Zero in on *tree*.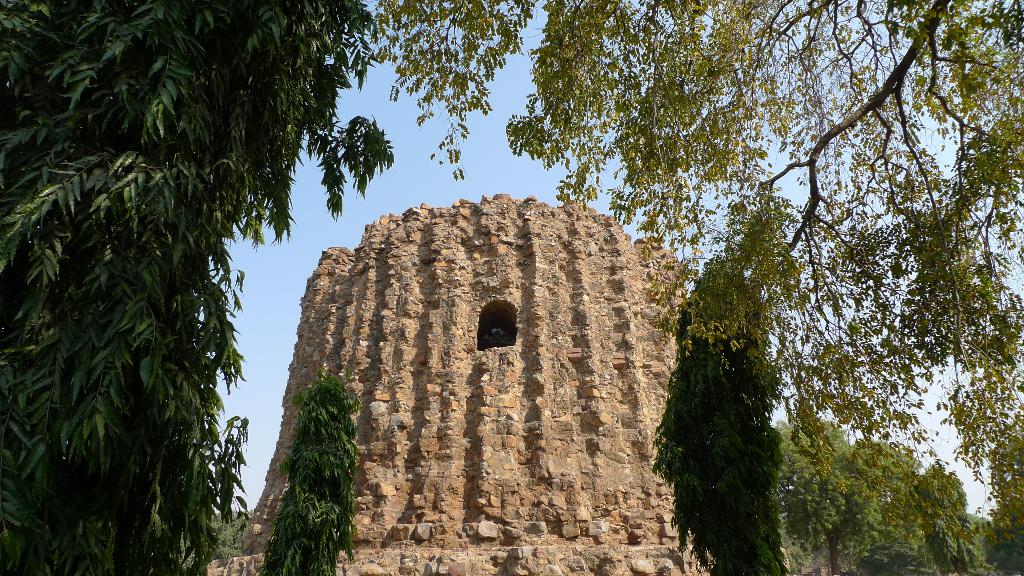
Zeroed in: 276,25,1023,524.
